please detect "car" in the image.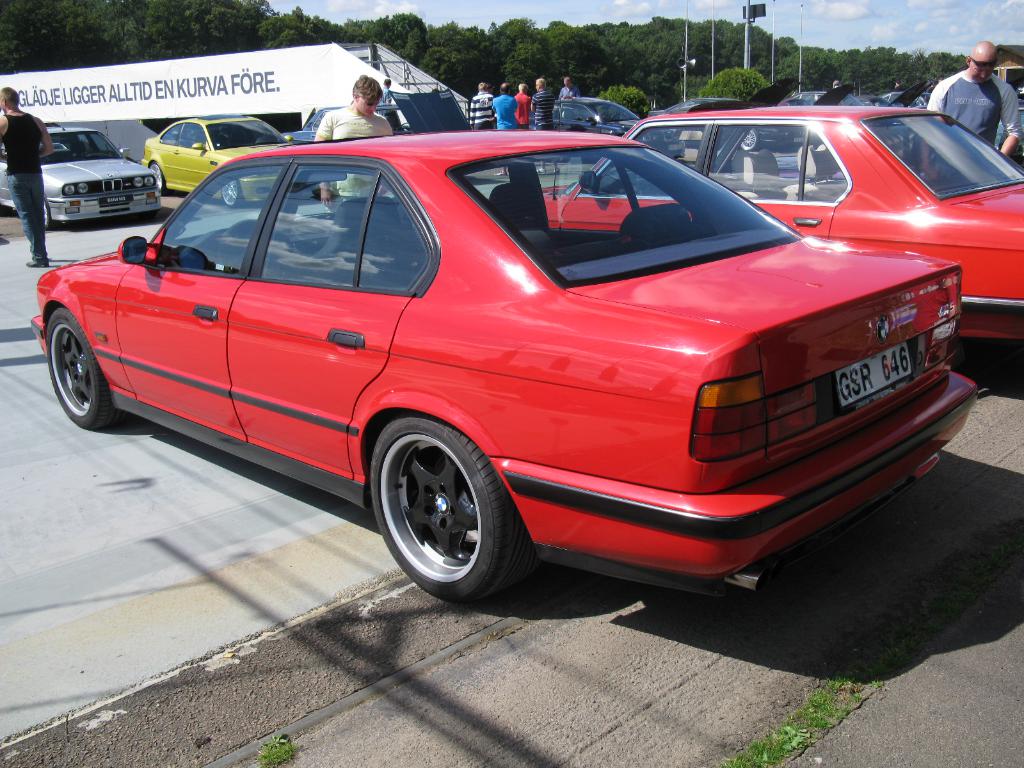
bbox(18, 111, 994, 613).
